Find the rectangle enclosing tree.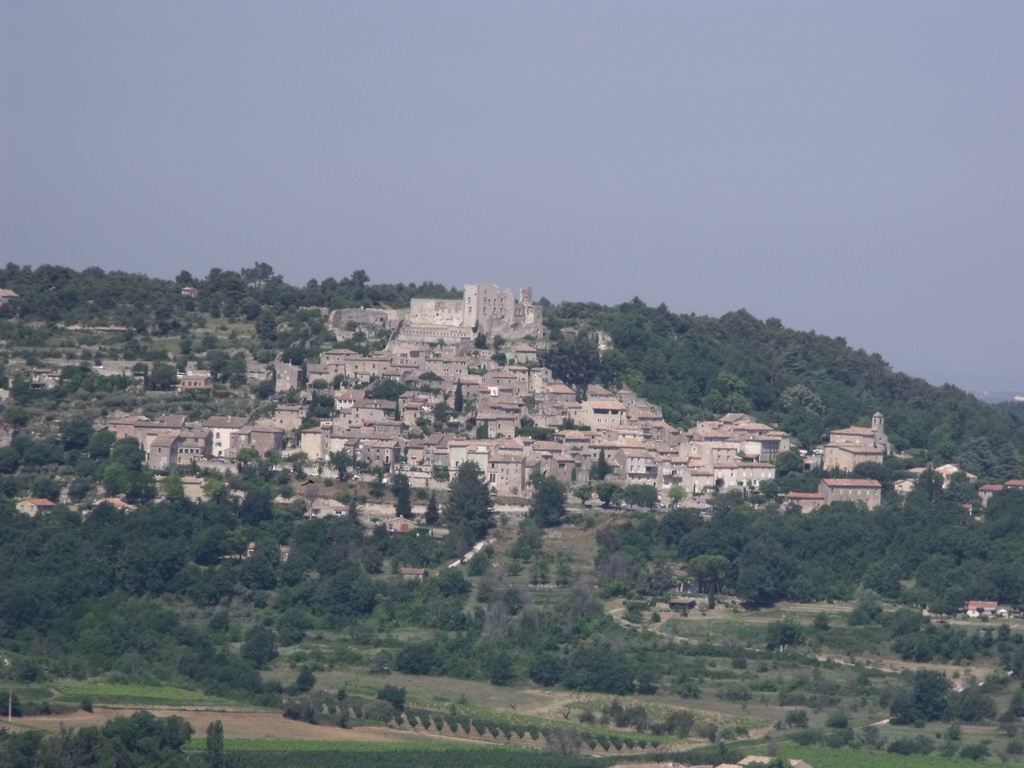
(104,434,147,474).
